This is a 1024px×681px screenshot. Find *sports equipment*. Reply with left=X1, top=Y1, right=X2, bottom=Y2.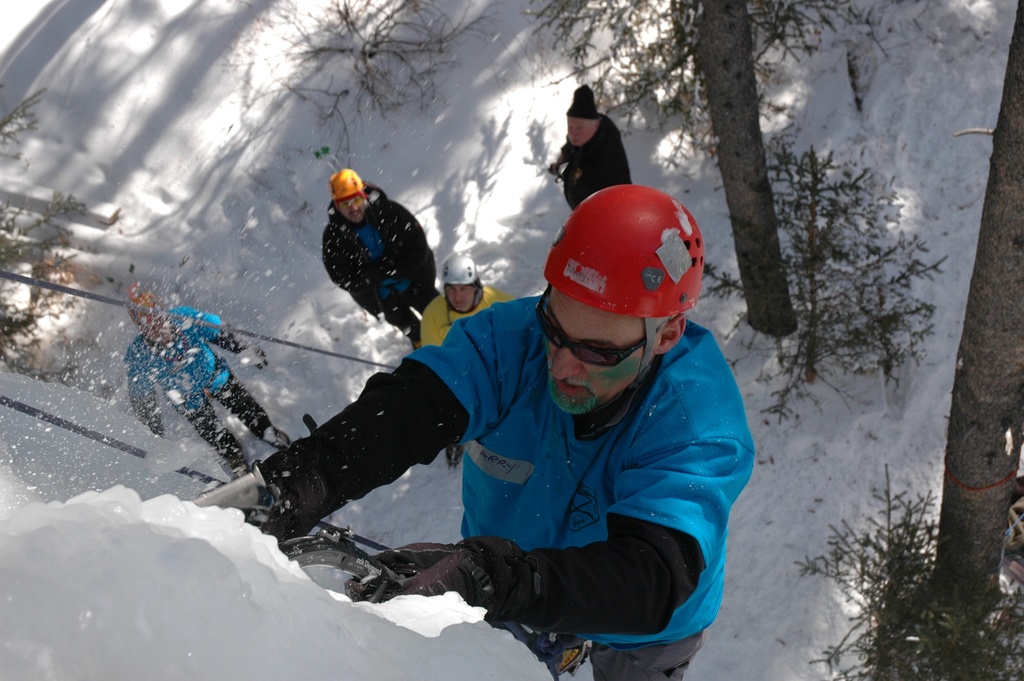
left=440, top=250, right=481, bottom=316.
